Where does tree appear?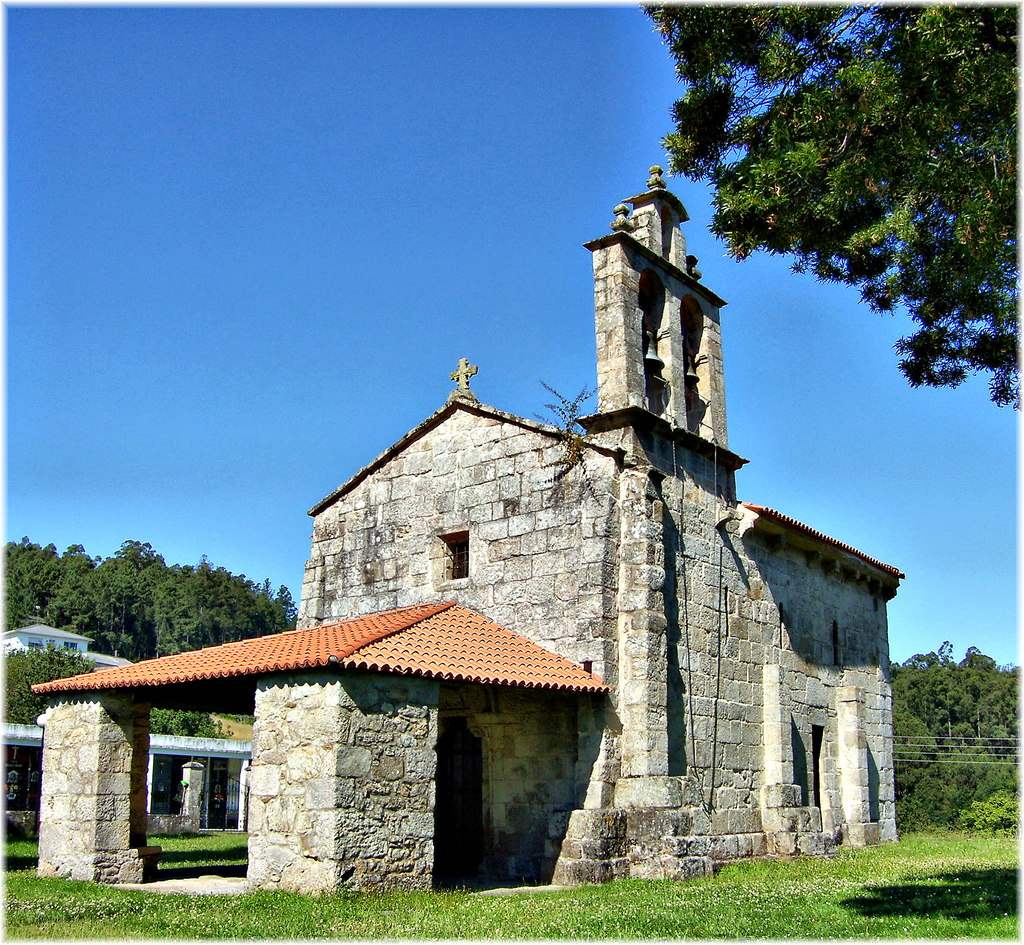
Appears at bbox=(0, 533, 44, 628).
